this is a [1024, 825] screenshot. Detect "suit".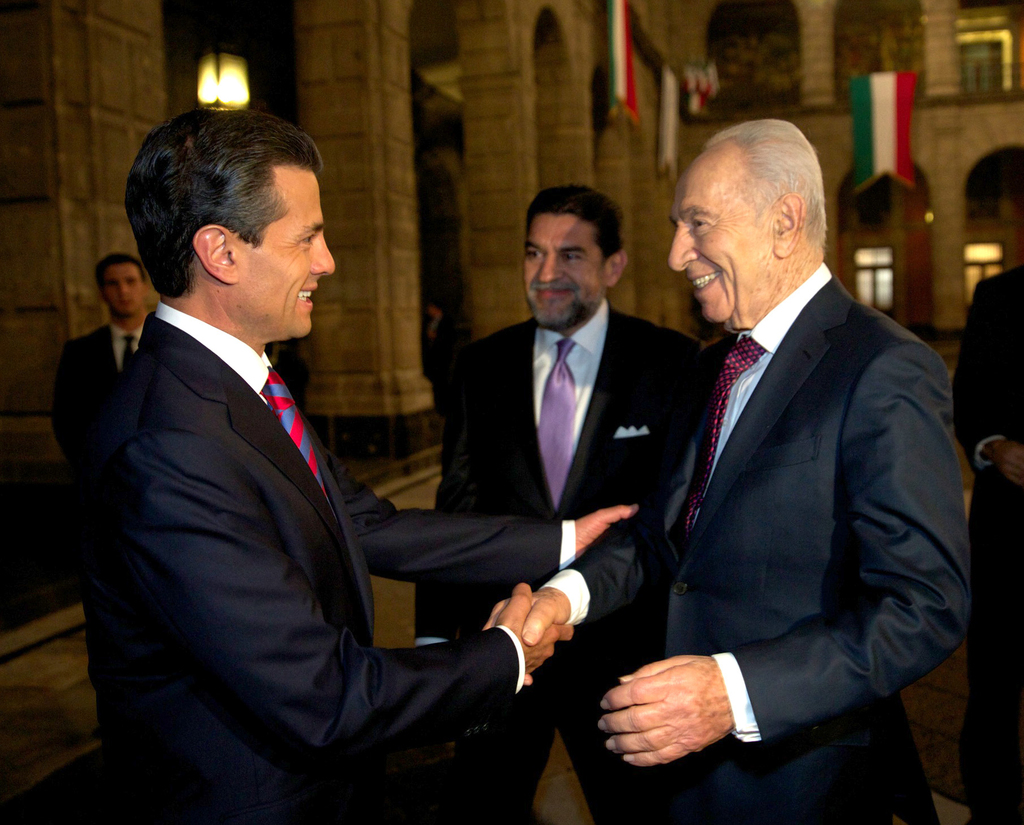
<region>410, 297, 702, 817</region>.
